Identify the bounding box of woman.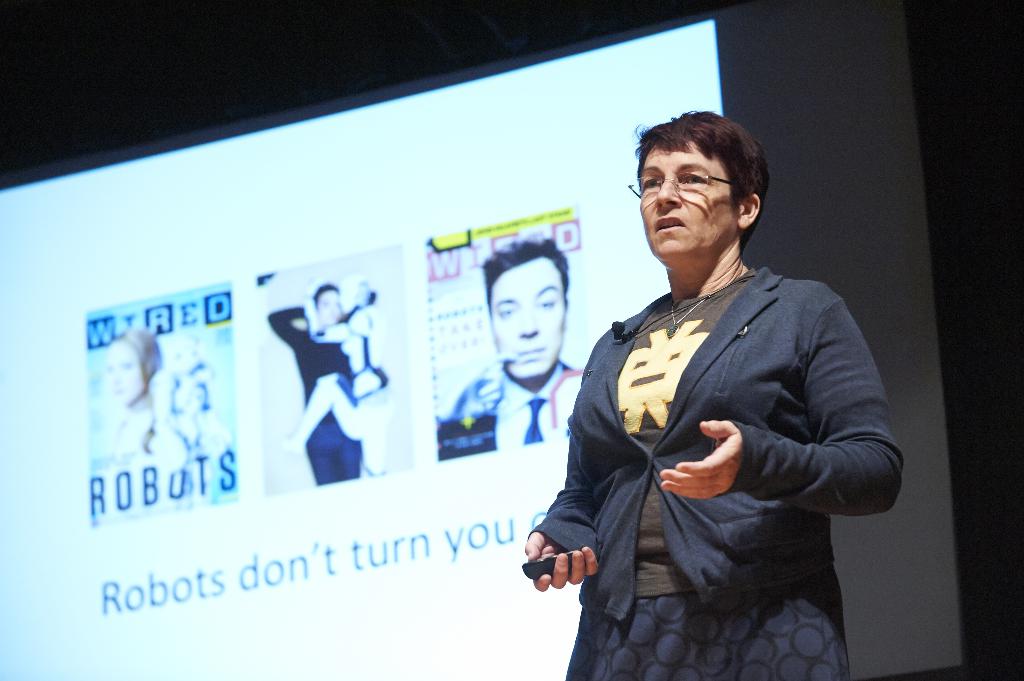
detection(266, 284, 364, 487).
